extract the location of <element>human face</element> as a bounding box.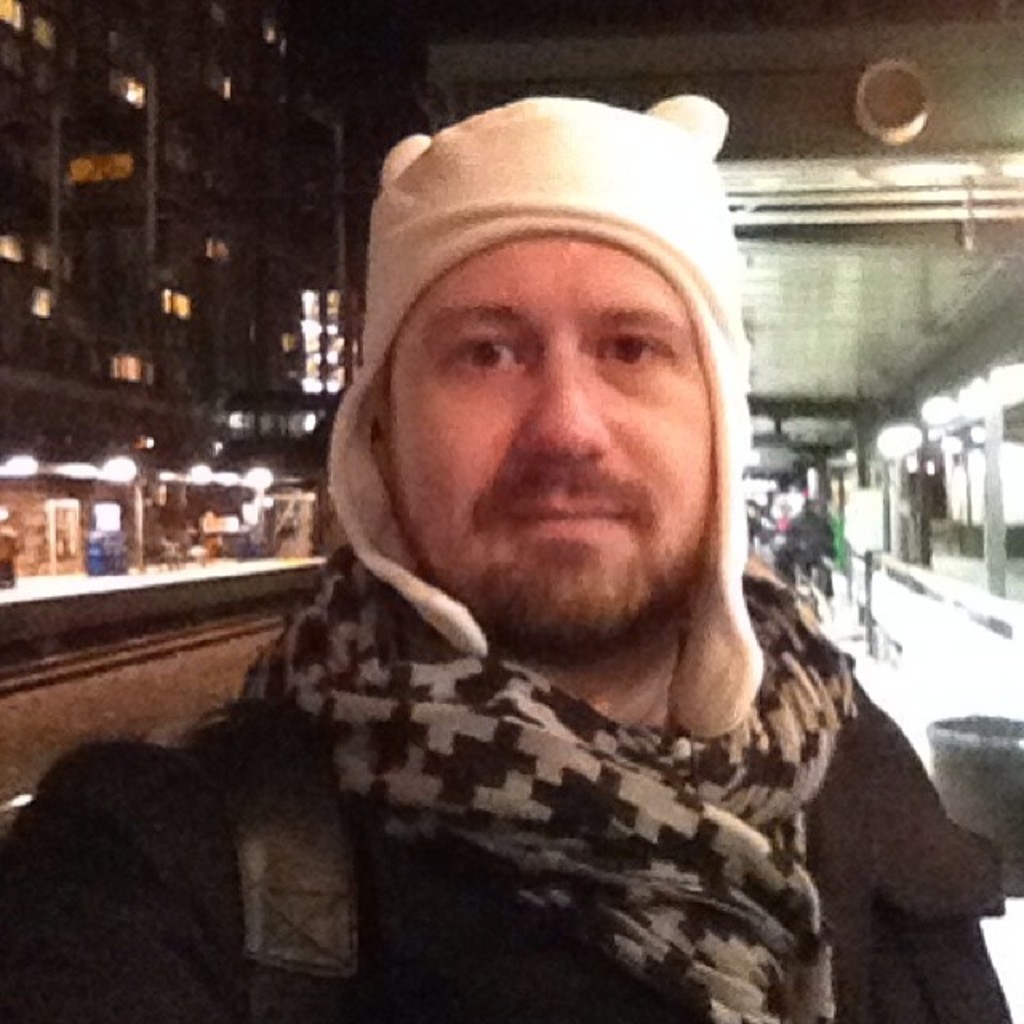
392:234:718:621.
